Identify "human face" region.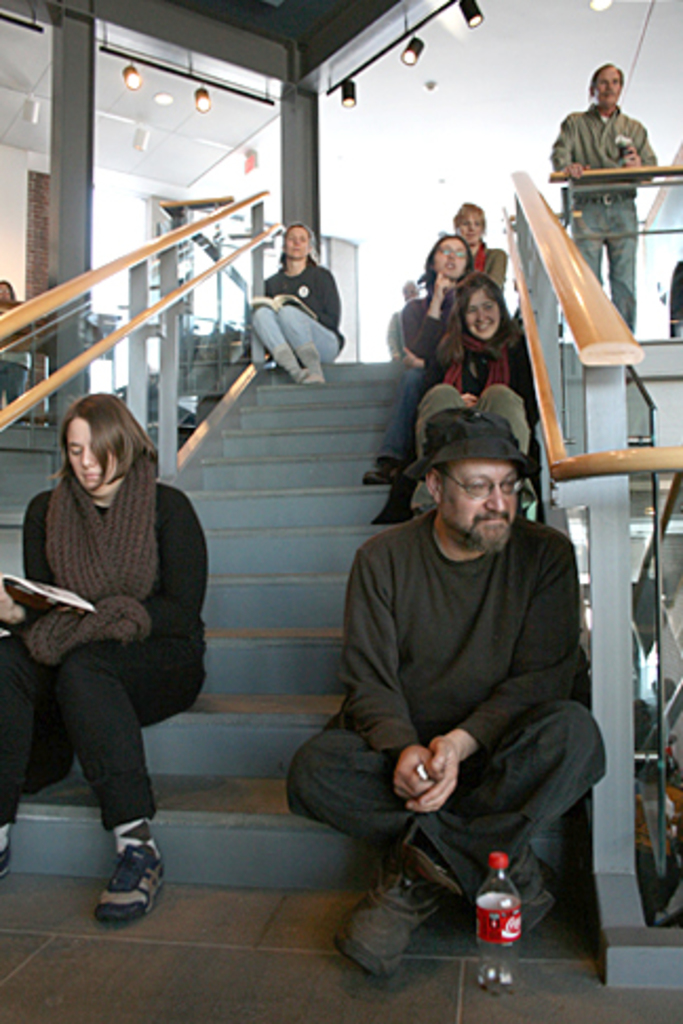
Region: x1=63 y1=421 x2=116 y2=497.
